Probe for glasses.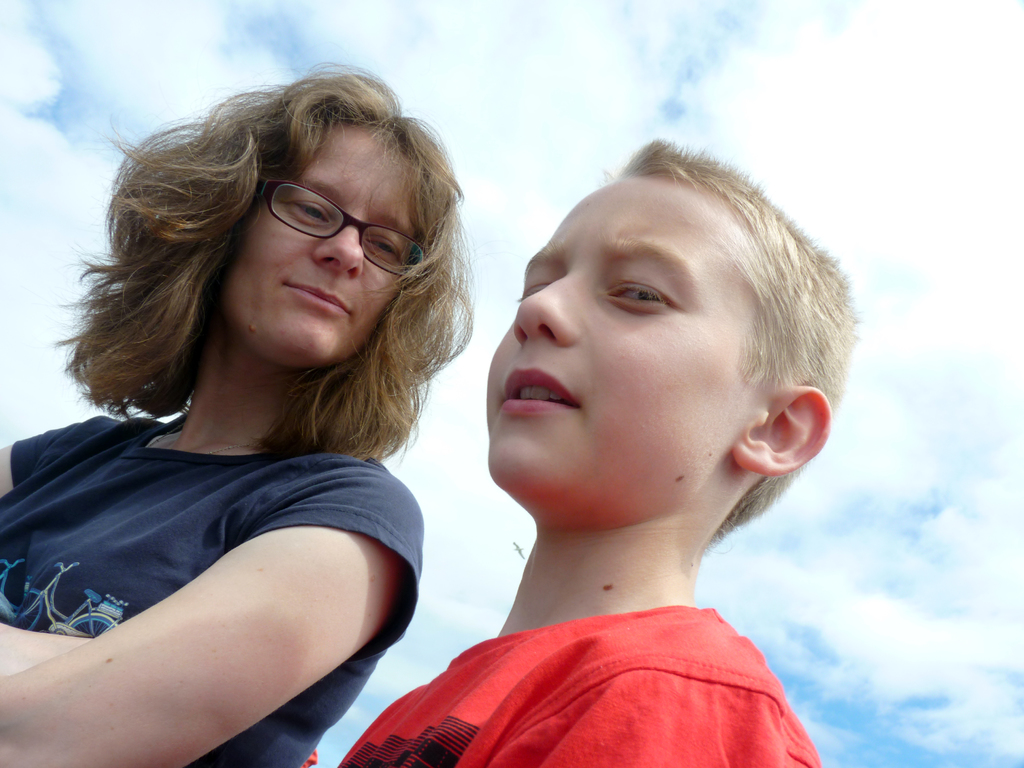
Probe result: Rect(207, 182, 442, 269).
